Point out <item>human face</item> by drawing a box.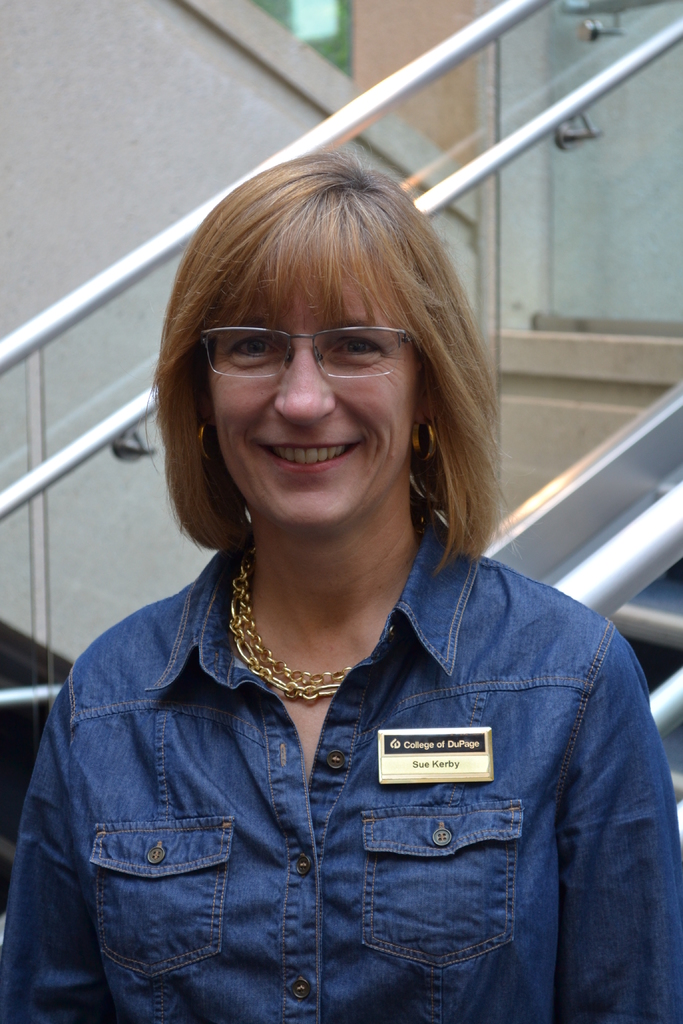
locate(211, 292, 417, 533).
